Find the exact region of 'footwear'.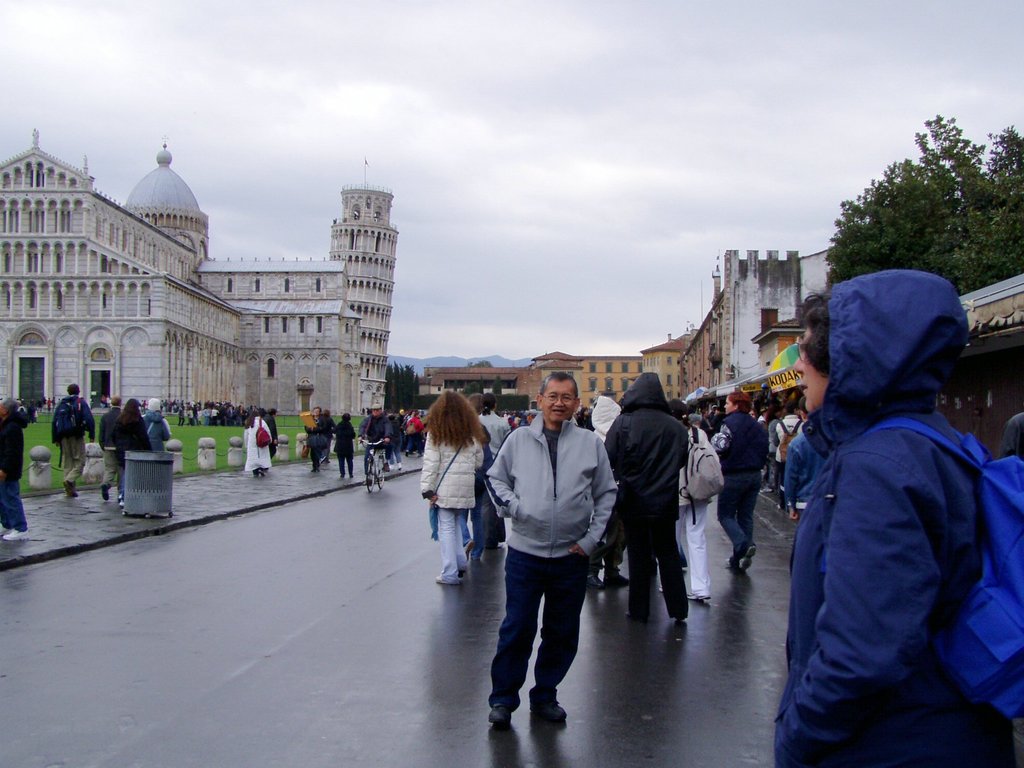
Exact region: box=[65, 481, 77, 495].
